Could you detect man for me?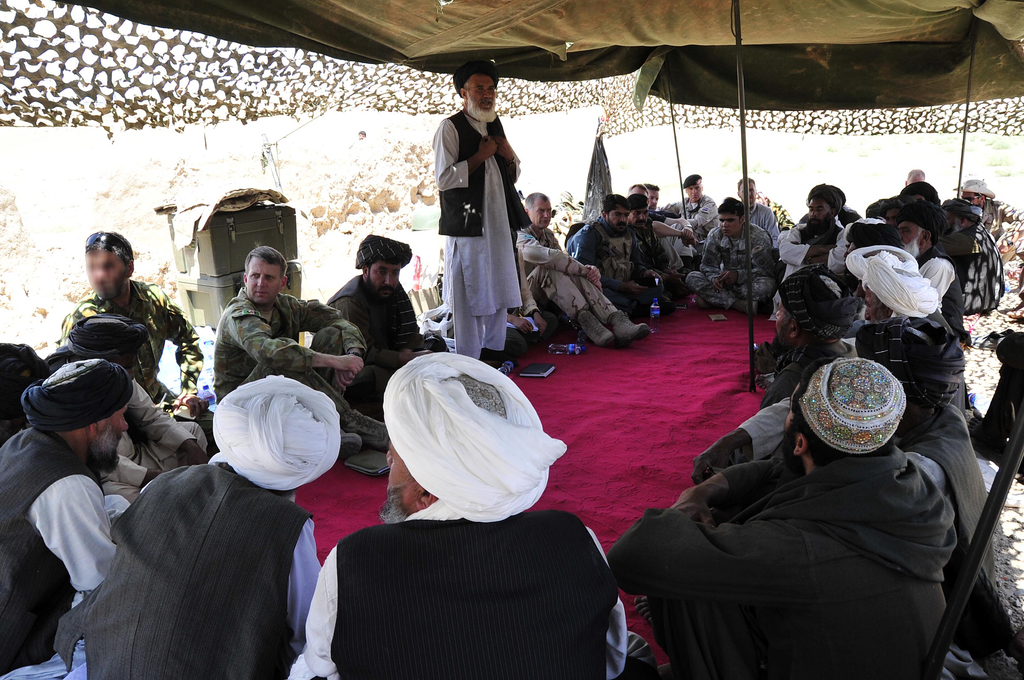
Detection result: x1=54 y1=233 x2=209 y2=429.
